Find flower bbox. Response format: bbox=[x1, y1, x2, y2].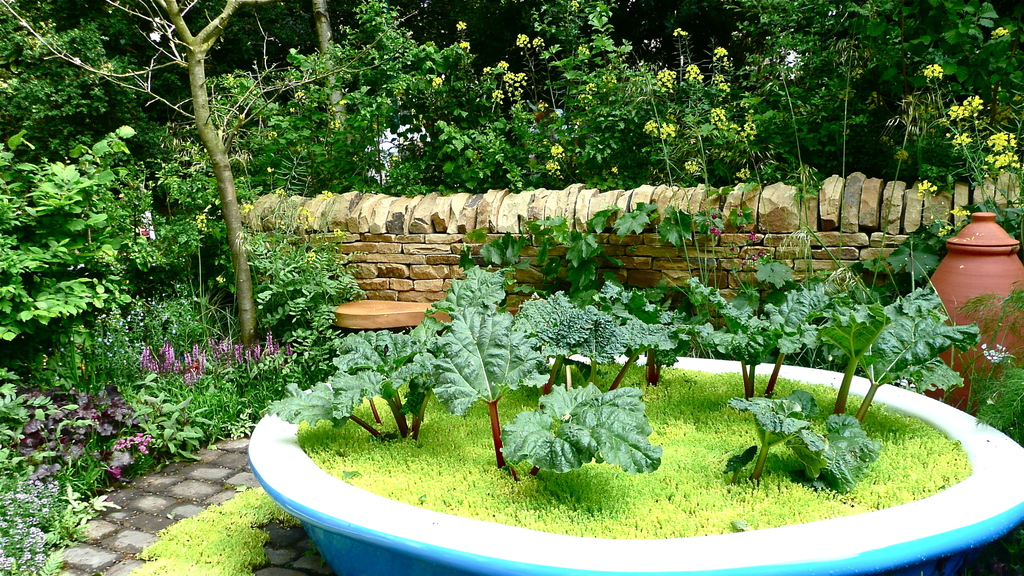
bbox=[533, 36, 545, 49].
